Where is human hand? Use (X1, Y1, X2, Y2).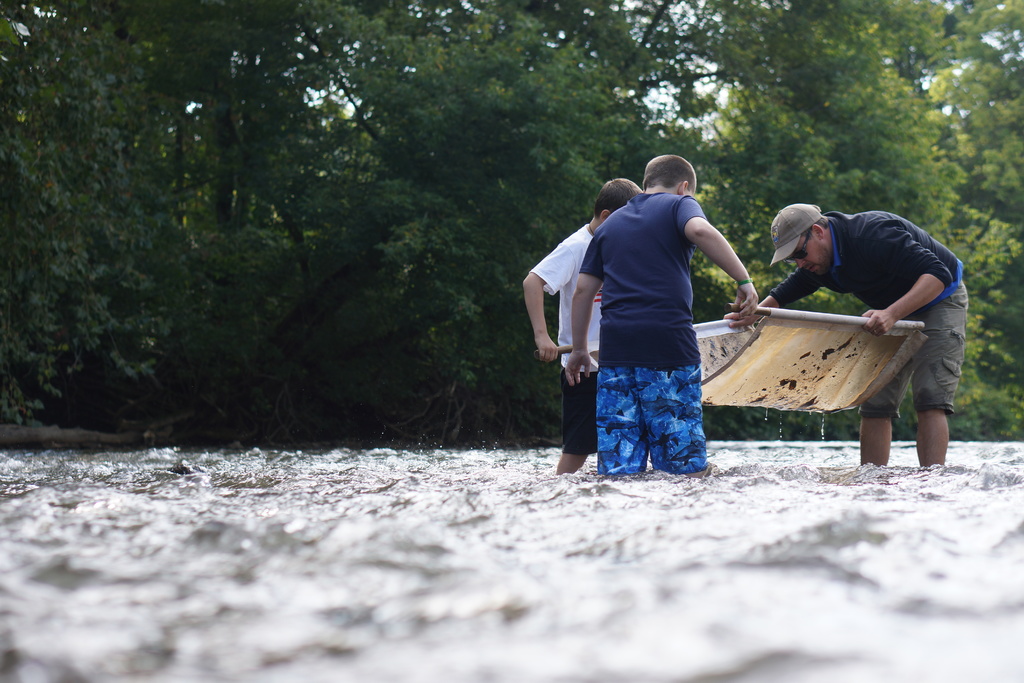
(861, 308, 898, 338).
